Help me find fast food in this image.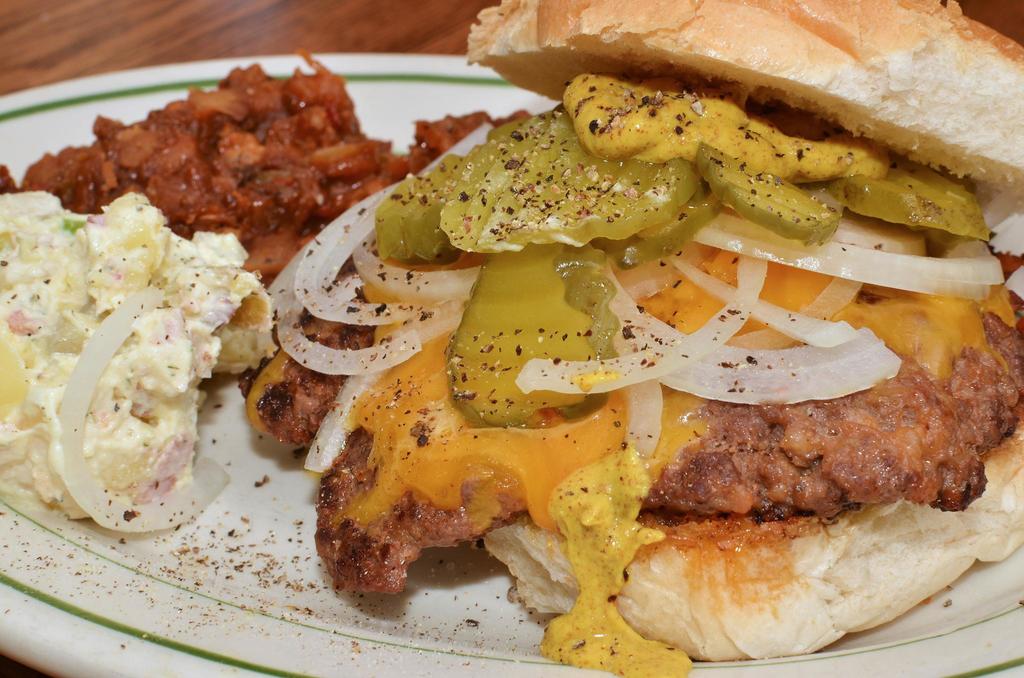
Found it: rect(184, 12, 1023, 645).
